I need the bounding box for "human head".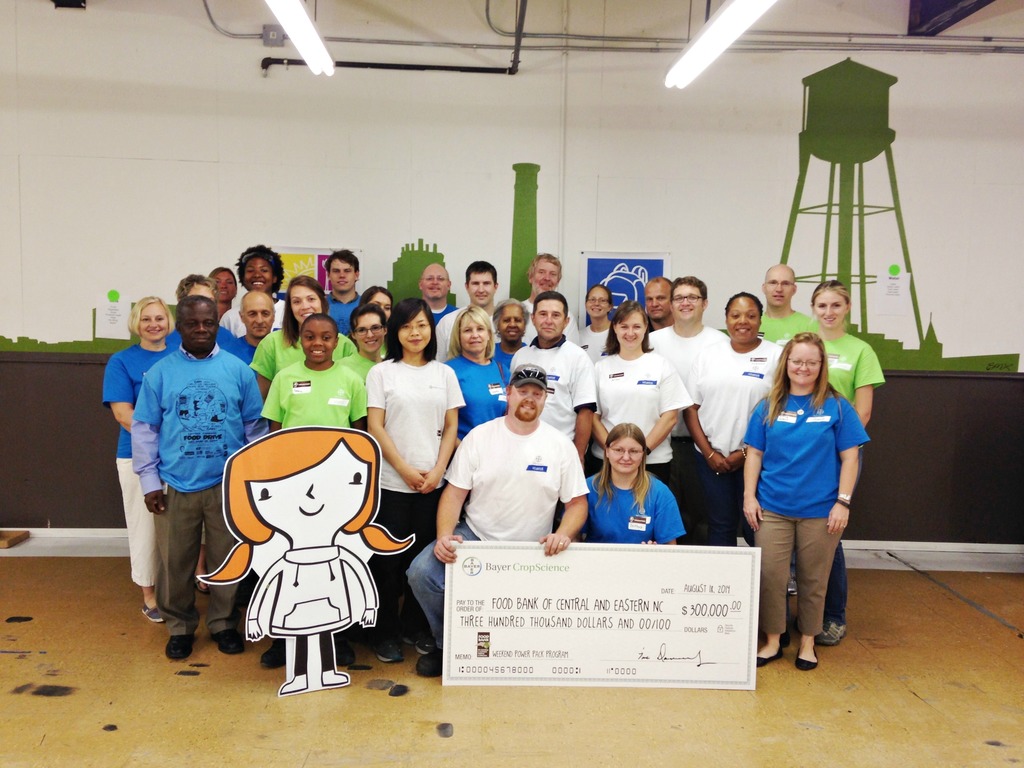
Here it is: left=504, top=358, right=550, bottom=420.
